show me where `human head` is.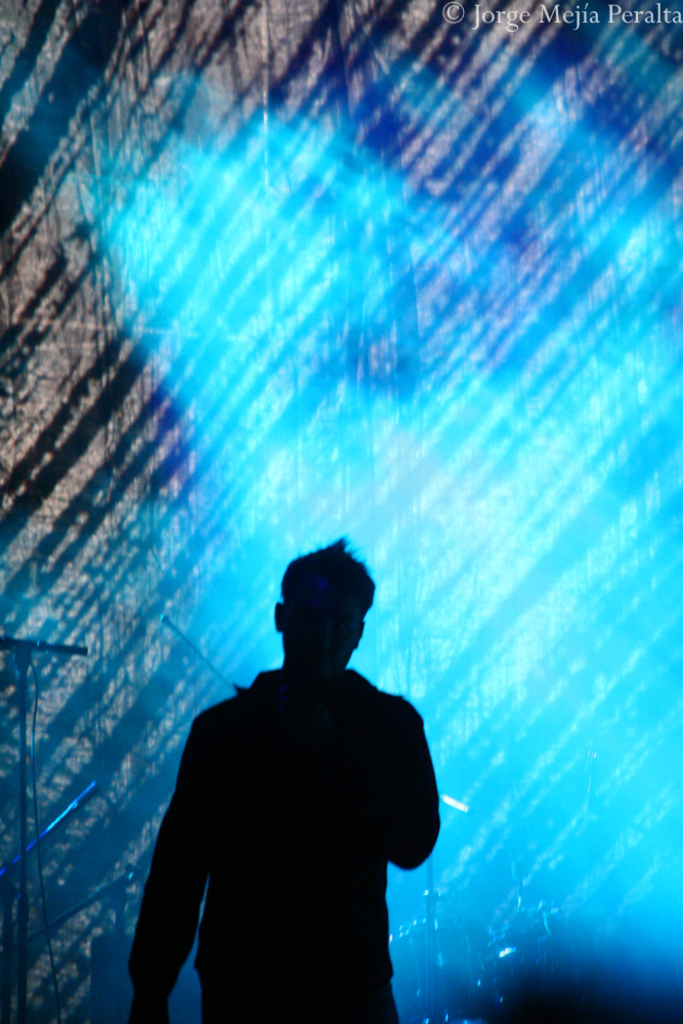
`human head` is at select_region(263, 549, 391, 680).
